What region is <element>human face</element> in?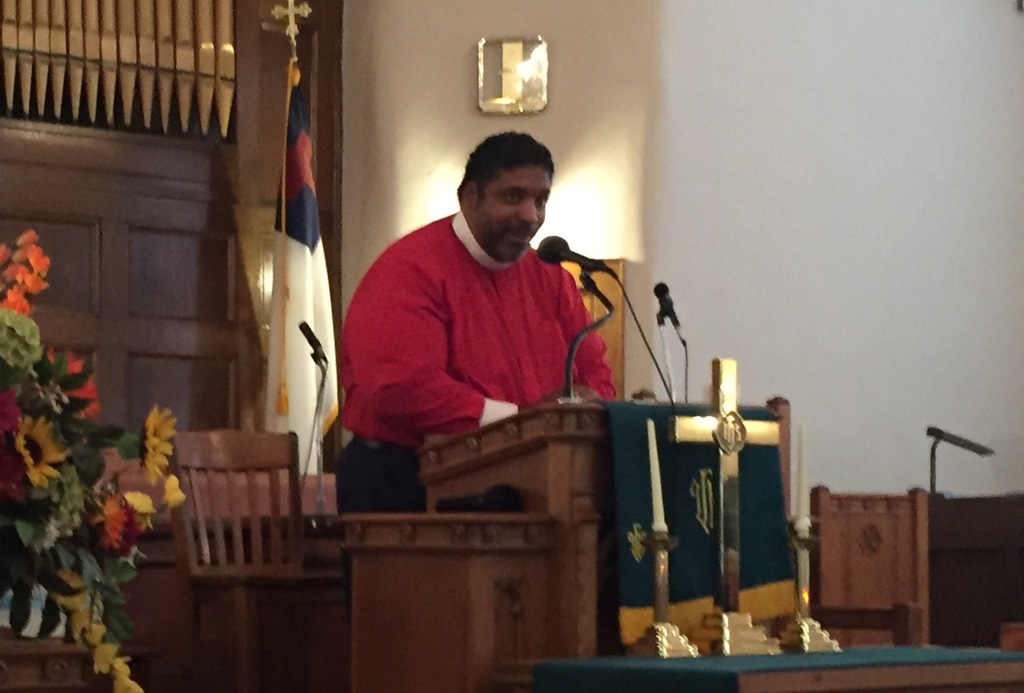
477,167,551,263.
